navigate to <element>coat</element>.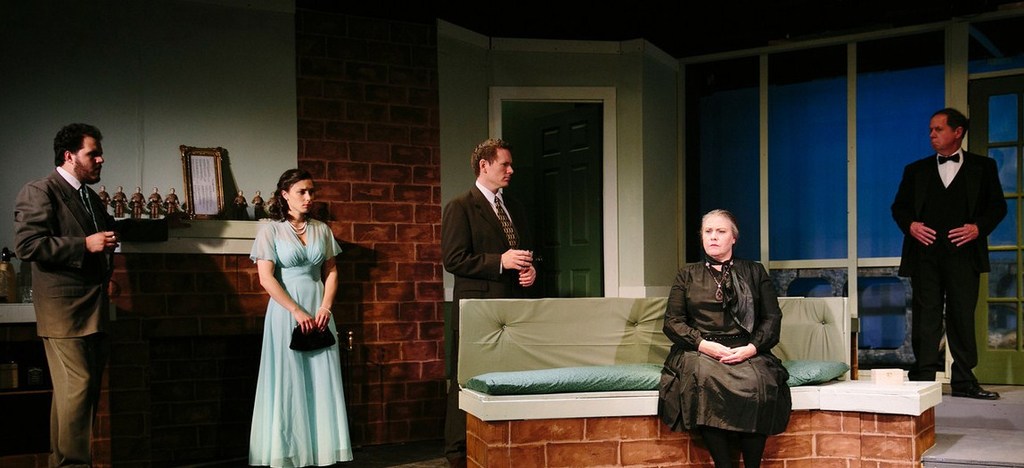
Navigation target: (x1=668, y1=220, x2=795, y2=442).
